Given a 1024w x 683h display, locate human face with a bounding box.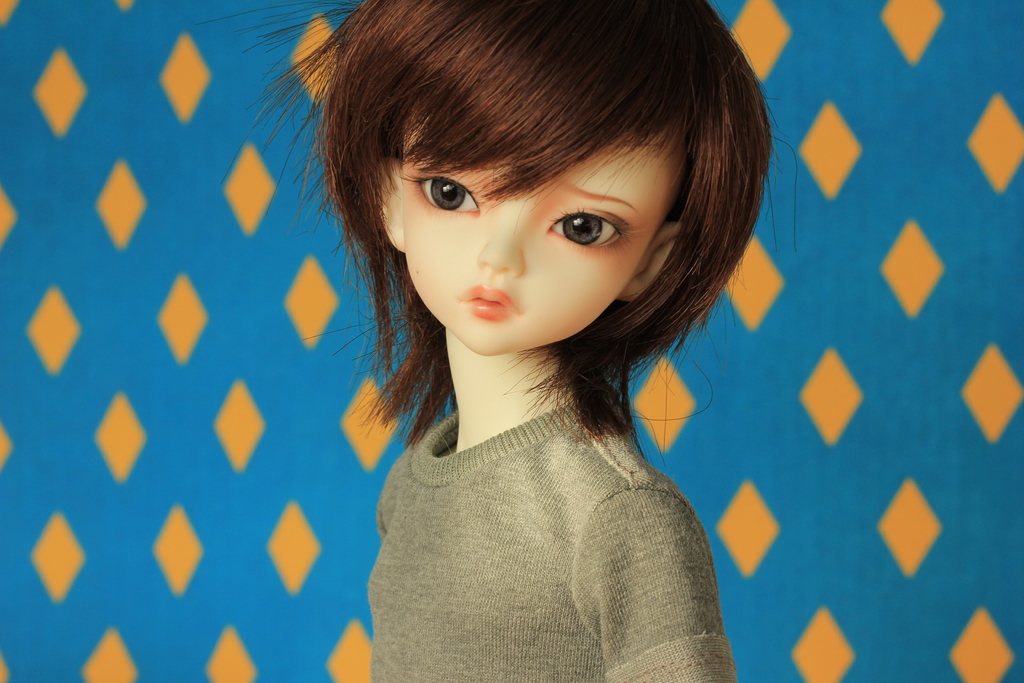
Located: x1=401, y1=108, x2=679, y2=352.
